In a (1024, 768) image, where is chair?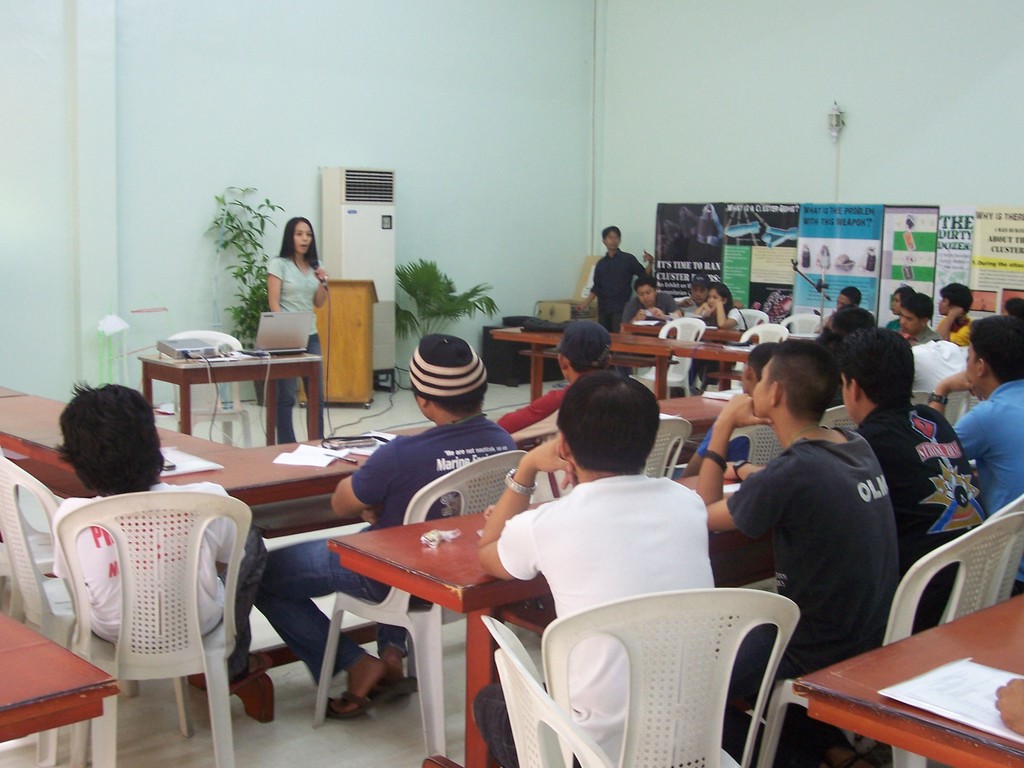
642 415 694 480.
